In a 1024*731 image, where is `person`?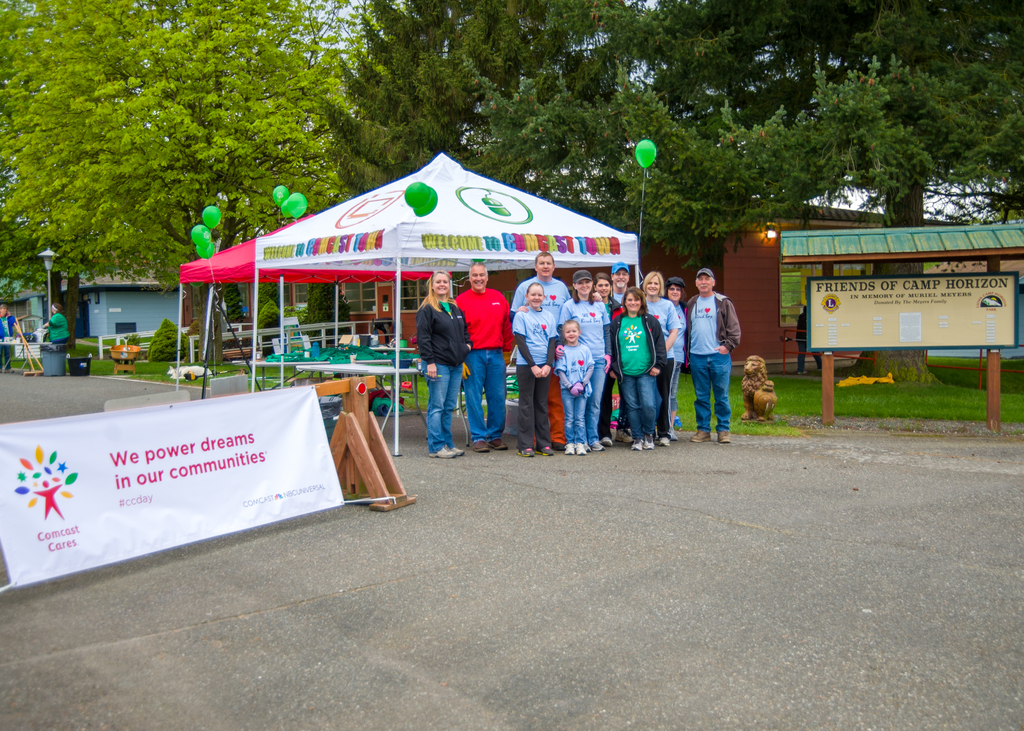
451,259,518,459.
